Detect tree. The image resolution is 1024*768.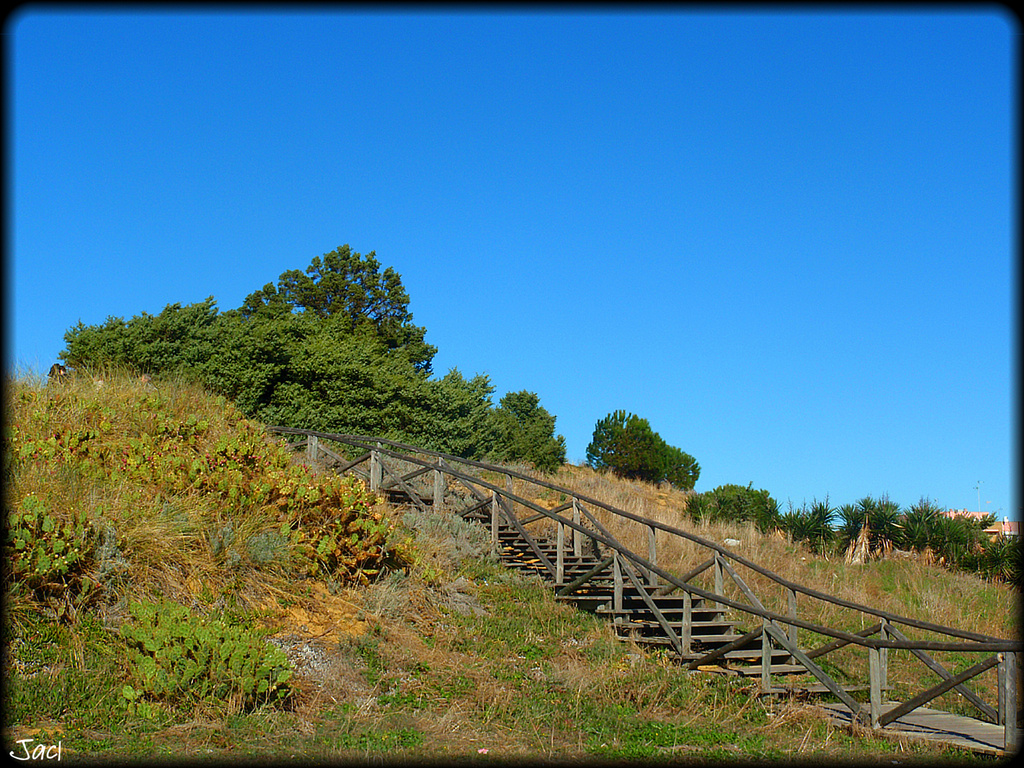
bbox=(585, 403, 697, 495).
